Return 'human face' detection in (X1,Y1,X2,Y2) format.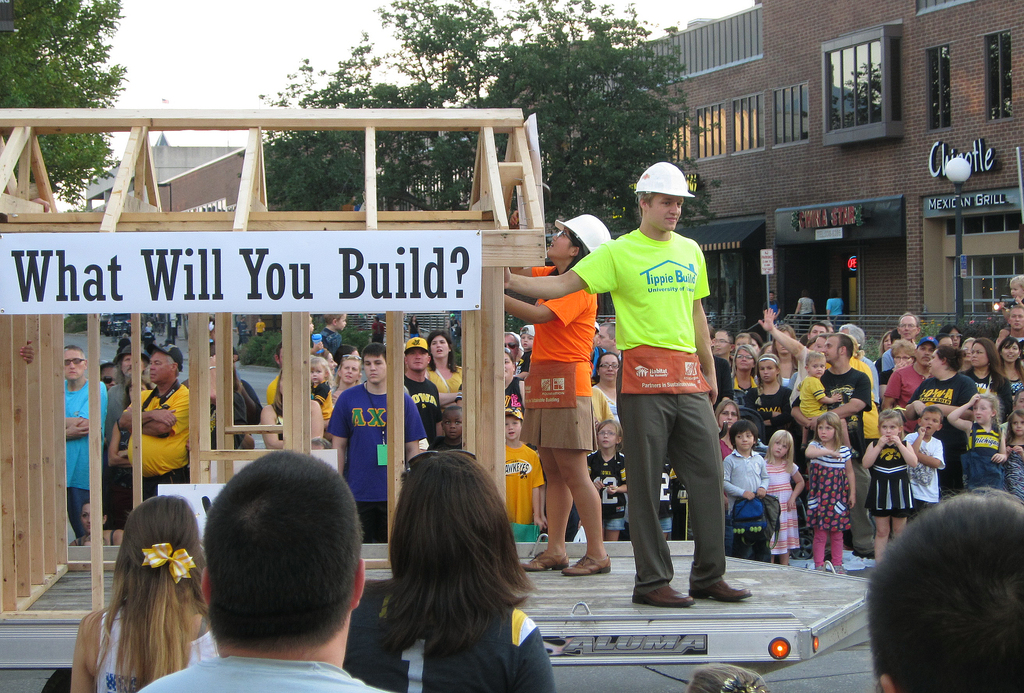
(148,352,172,383).
